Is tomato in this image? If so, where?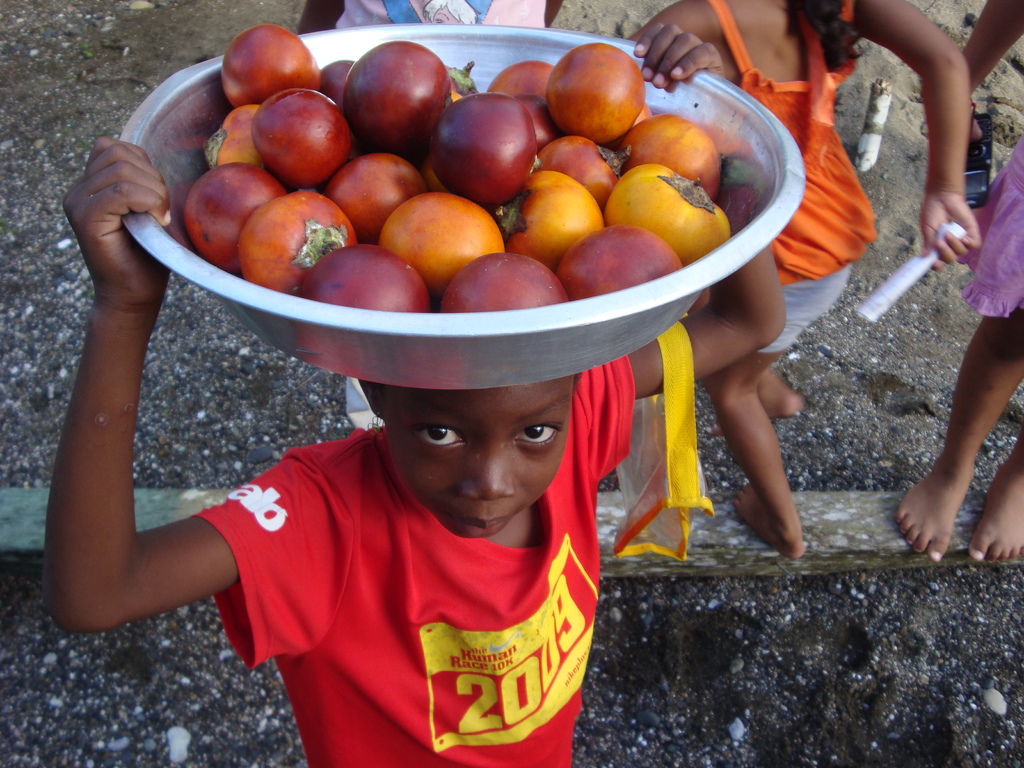
Yes, at region(227, 193, 358, 298).
